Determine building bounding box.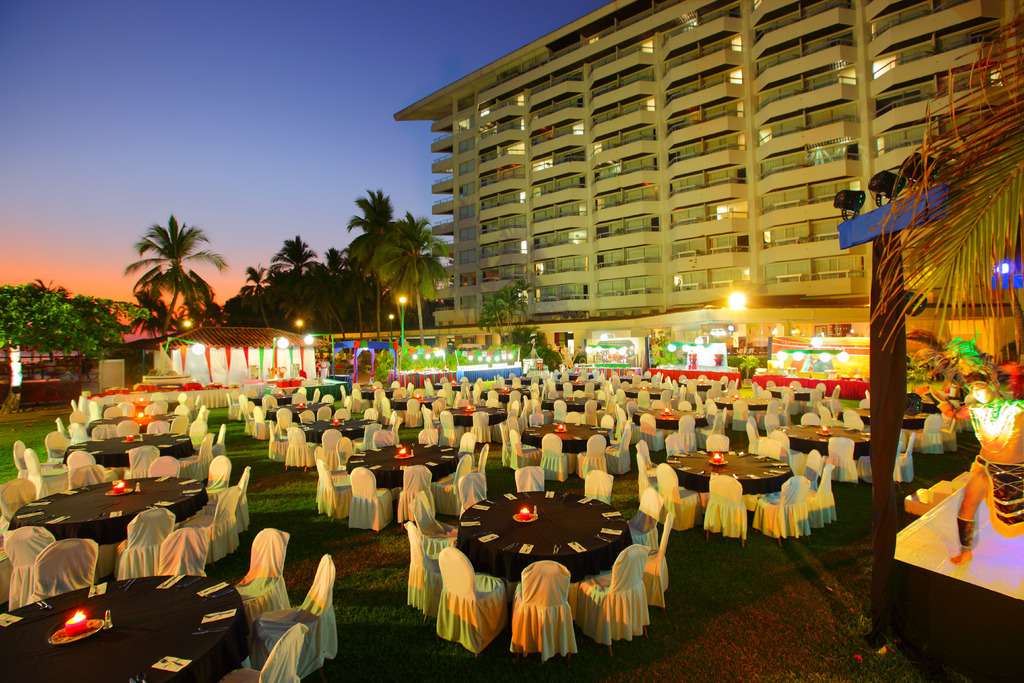
Determined: bbox(396, 0, 1023, 353).
